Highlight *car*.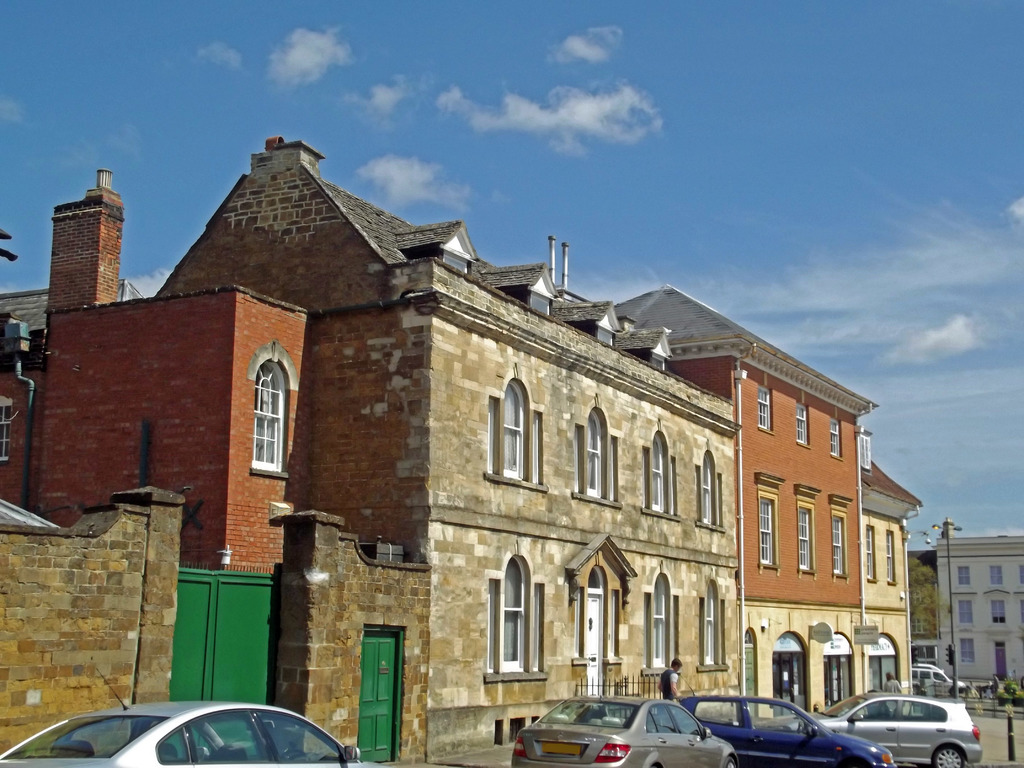
Highlighted region: detection(781, 683, 980, 767).
